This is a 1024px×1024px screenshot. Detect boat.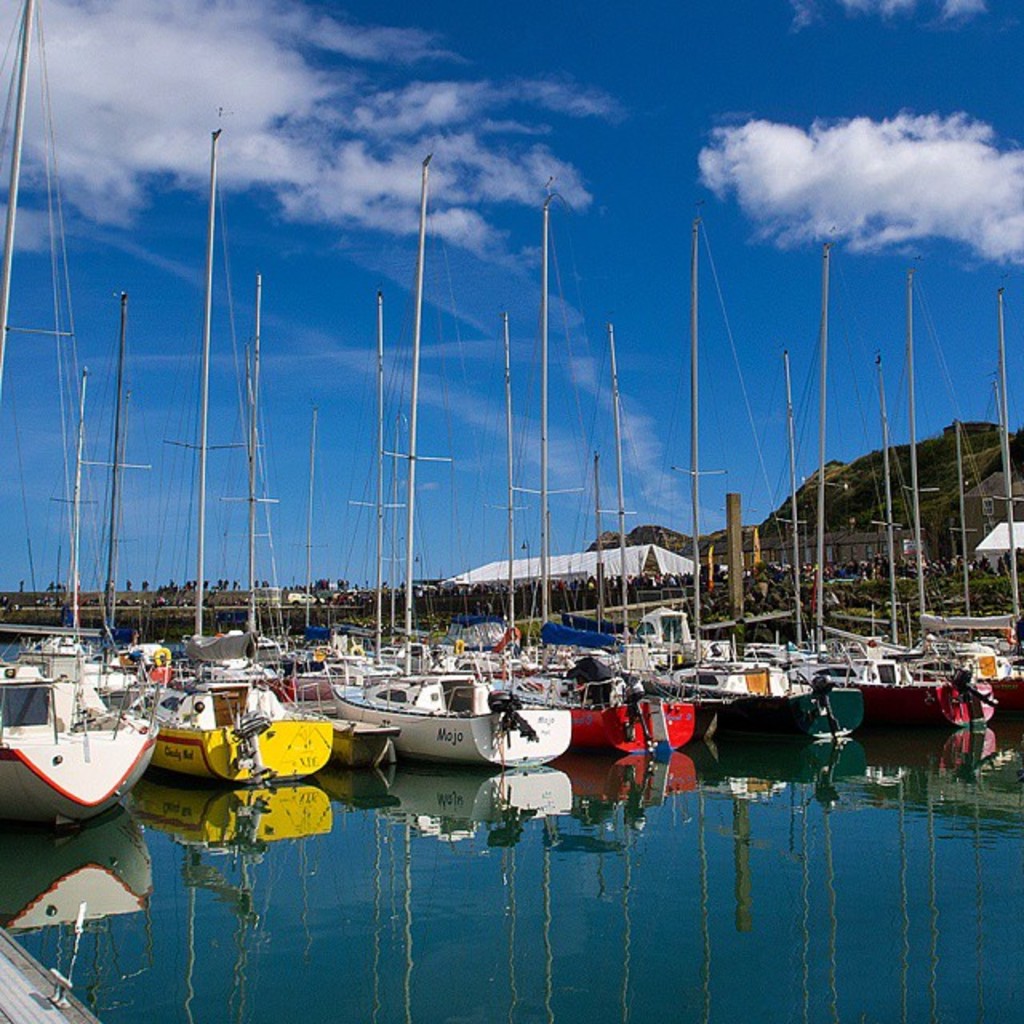
[left=0, top=387, right=154, bottom=840].
